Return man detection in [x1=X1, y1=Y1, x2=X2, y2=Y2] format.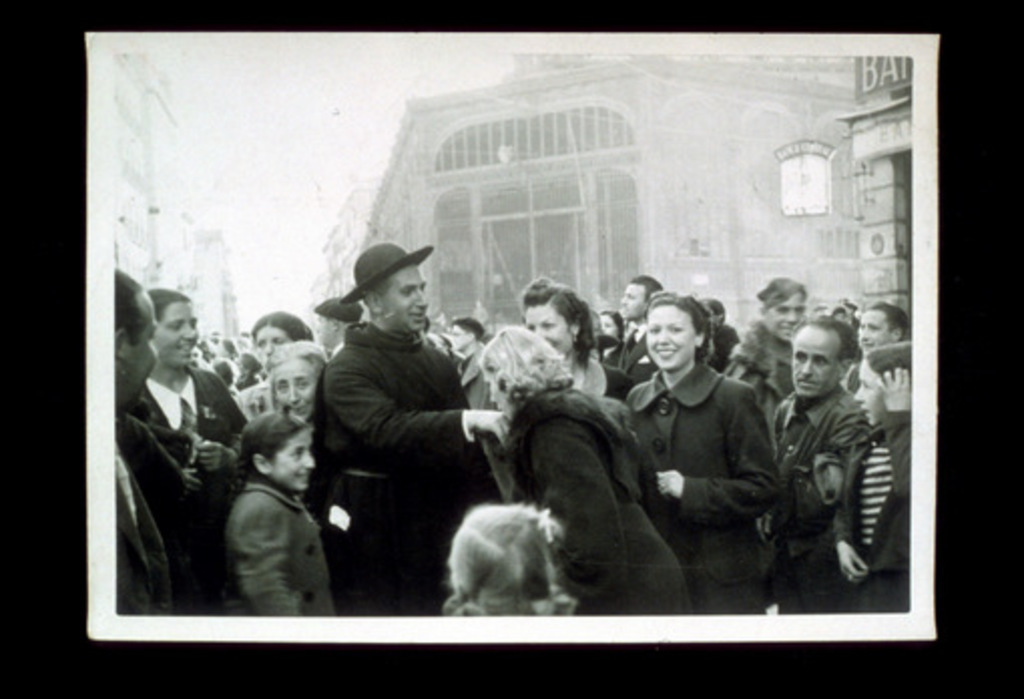
[x1=112, y1=265, x2=169, y2=613].
